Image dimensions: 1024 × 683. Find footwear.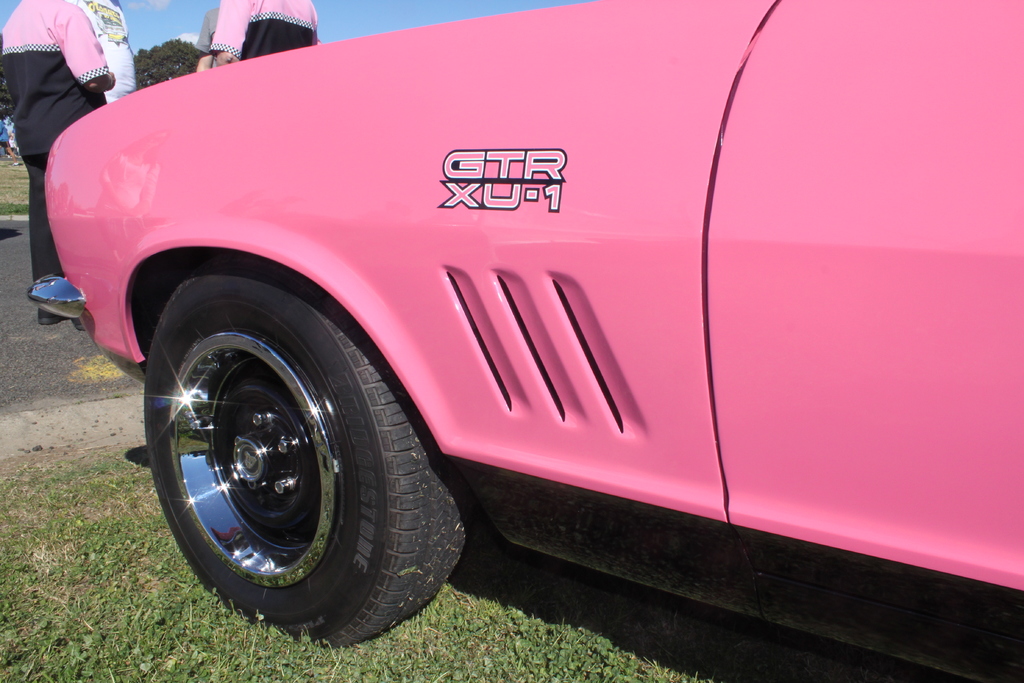
BBox(72, 322, 90, 333).
